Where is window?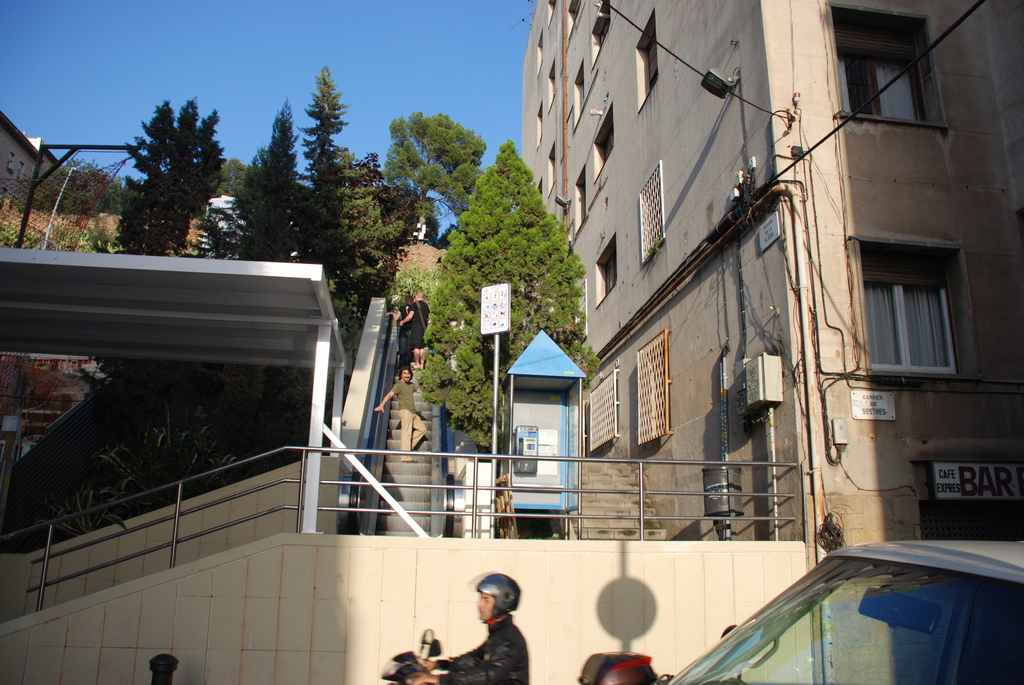
bbox(593, 2, 608, 74).
